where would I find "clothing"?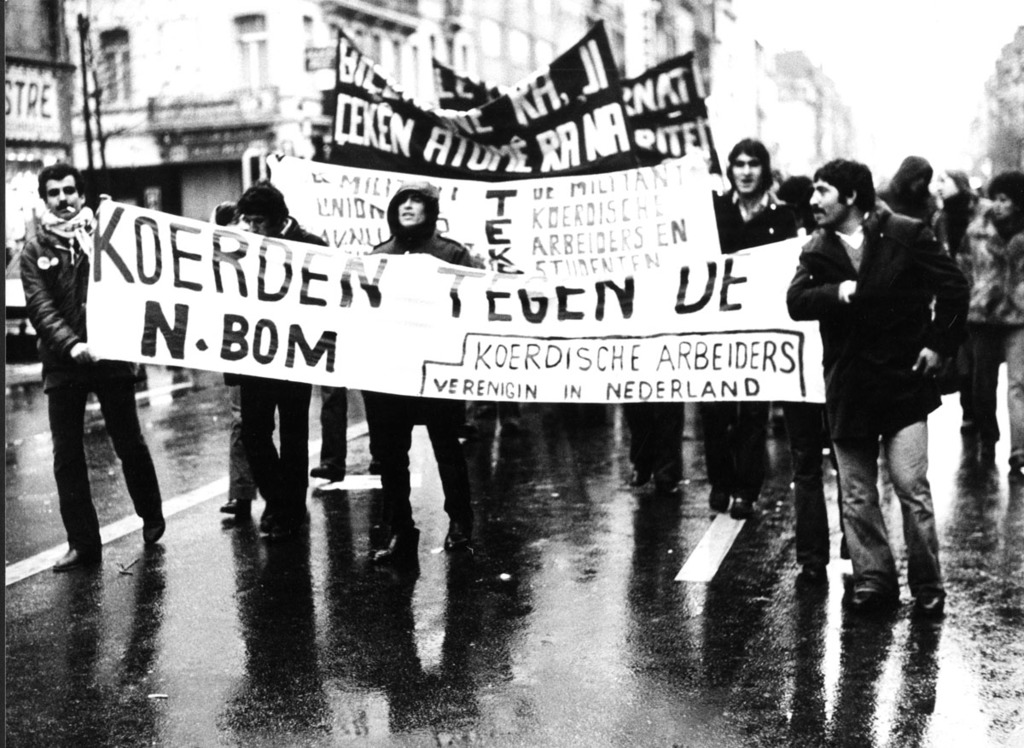
At detection(230, 212, 336, 519).
